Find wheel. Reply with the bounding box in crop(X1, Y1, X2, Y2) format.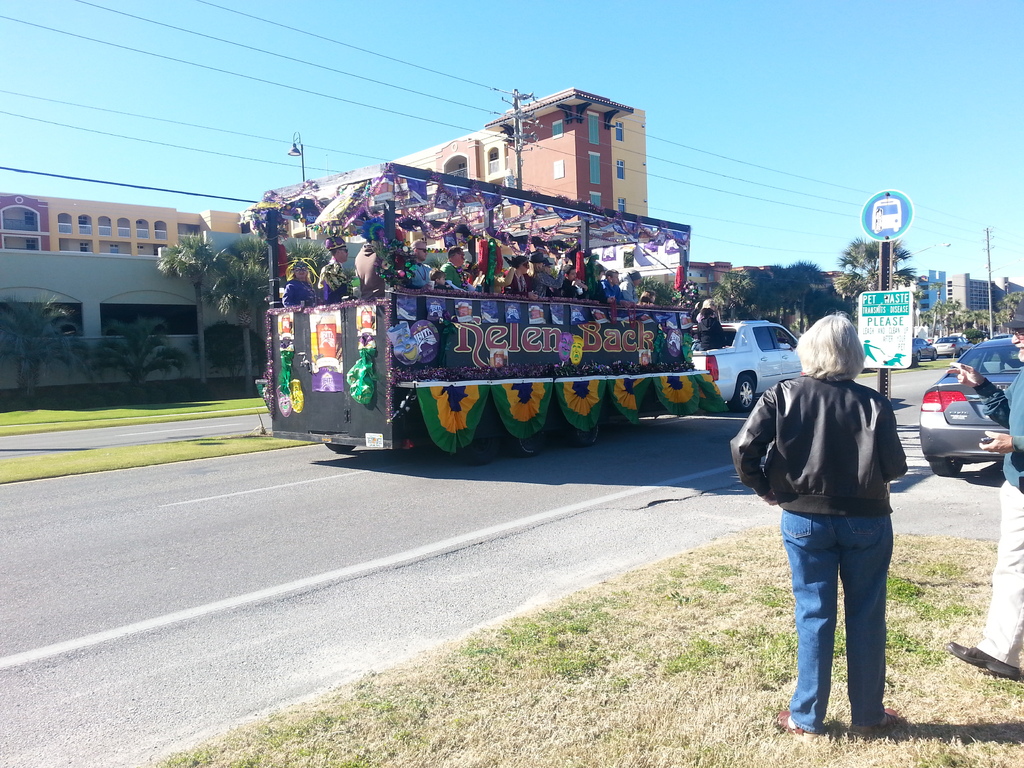
crop(563, 424, 597, 448).
